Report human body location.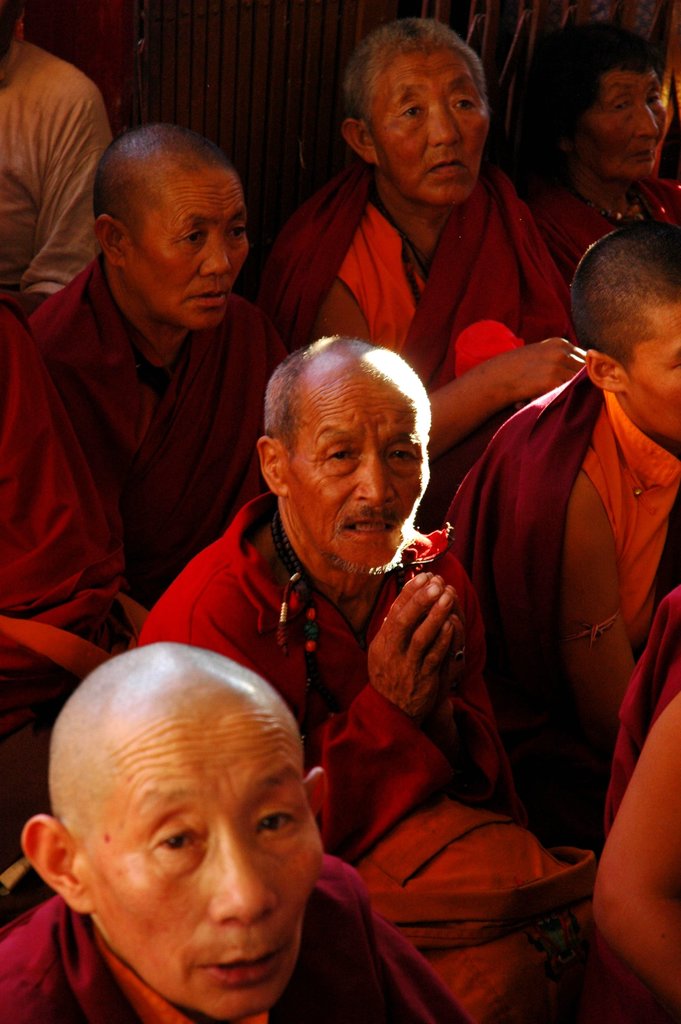
Report: <region>252, 165, 585, 476</region>.
